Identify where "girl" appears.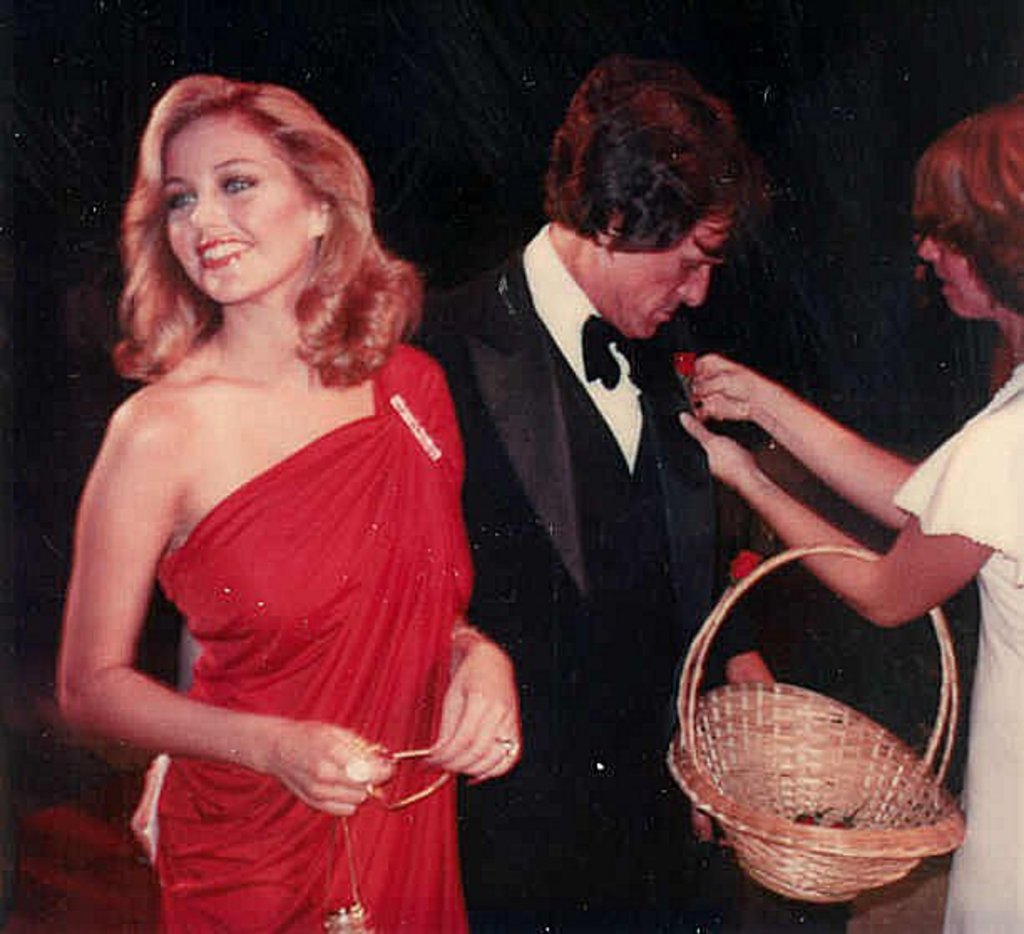
Appears at x1=0 y1=69 x2=524 y2=932.
